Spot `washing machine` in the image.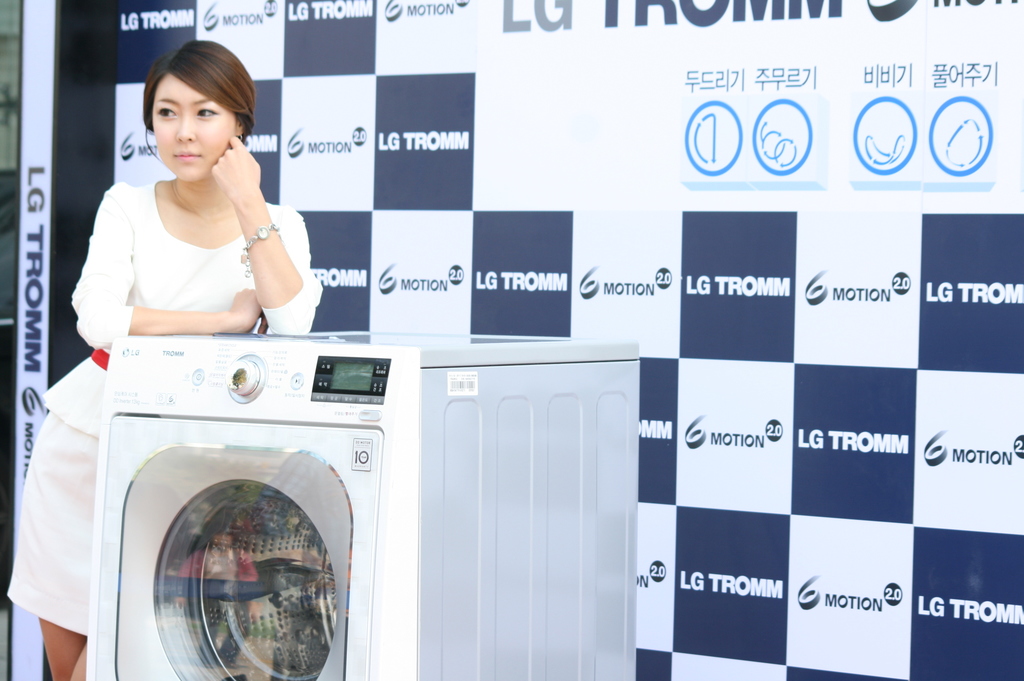
`washing machine` found at 86,324,645,680.
